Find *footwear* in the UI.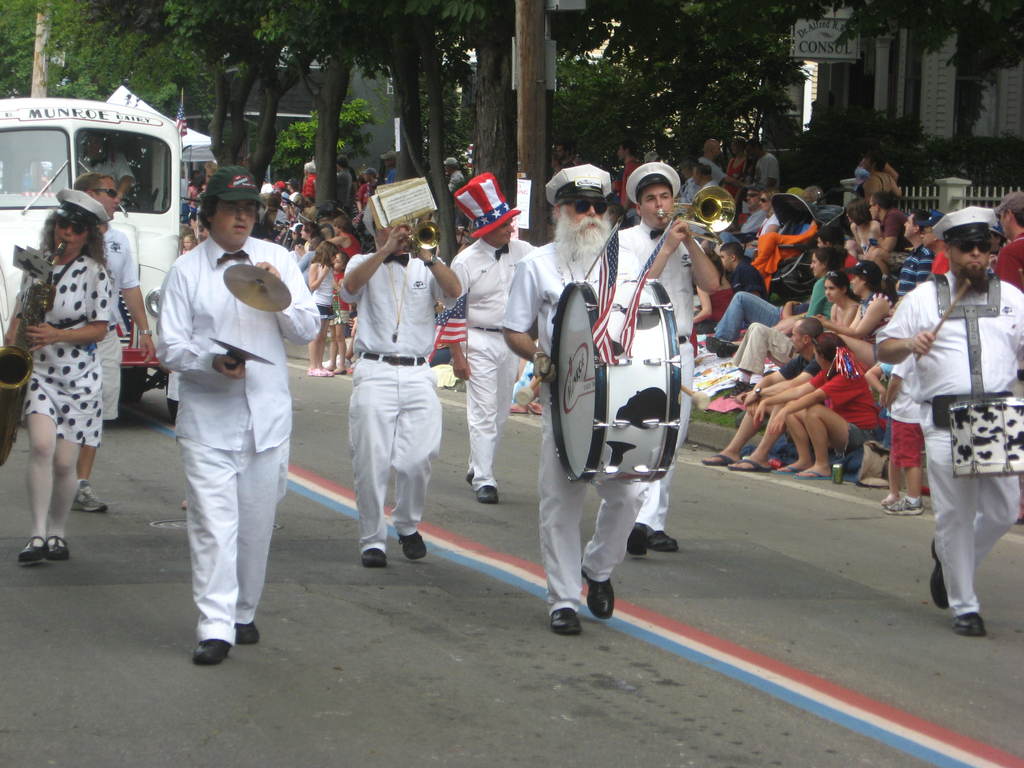
UI element at [x1=399, y1=532, x2=430, y2=563].
